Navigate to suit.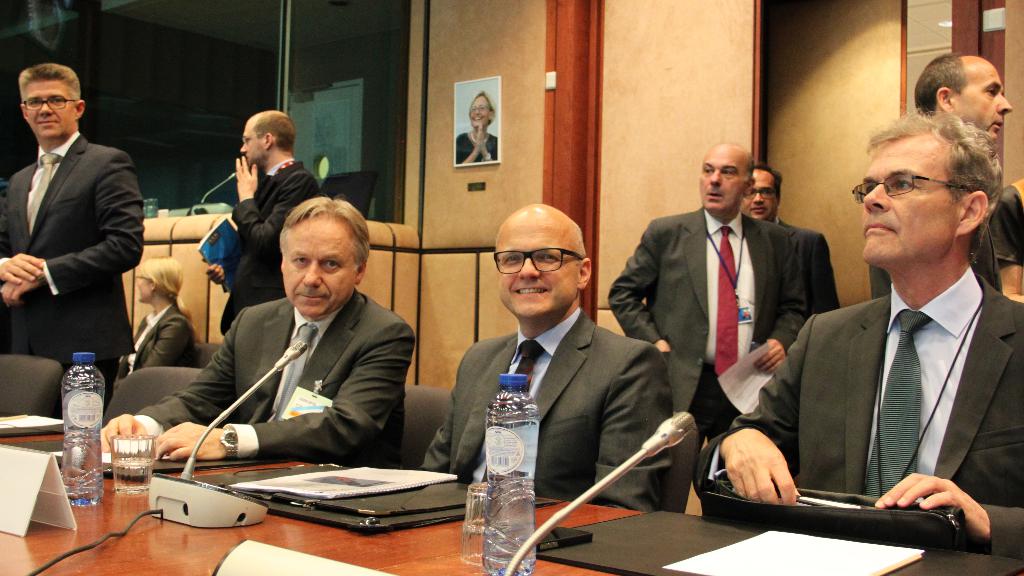
Navigation target: (left=771, top=216, right=840, bottom=317).
